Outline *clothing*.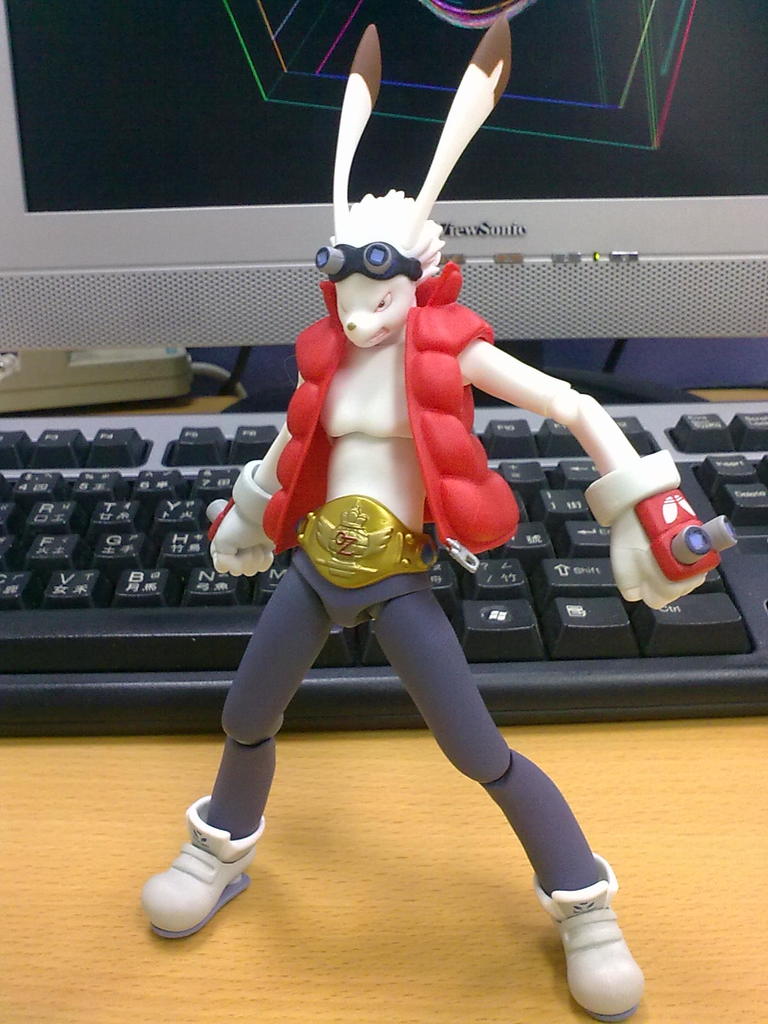
Outline: locate(262, 257, 519, 559).
